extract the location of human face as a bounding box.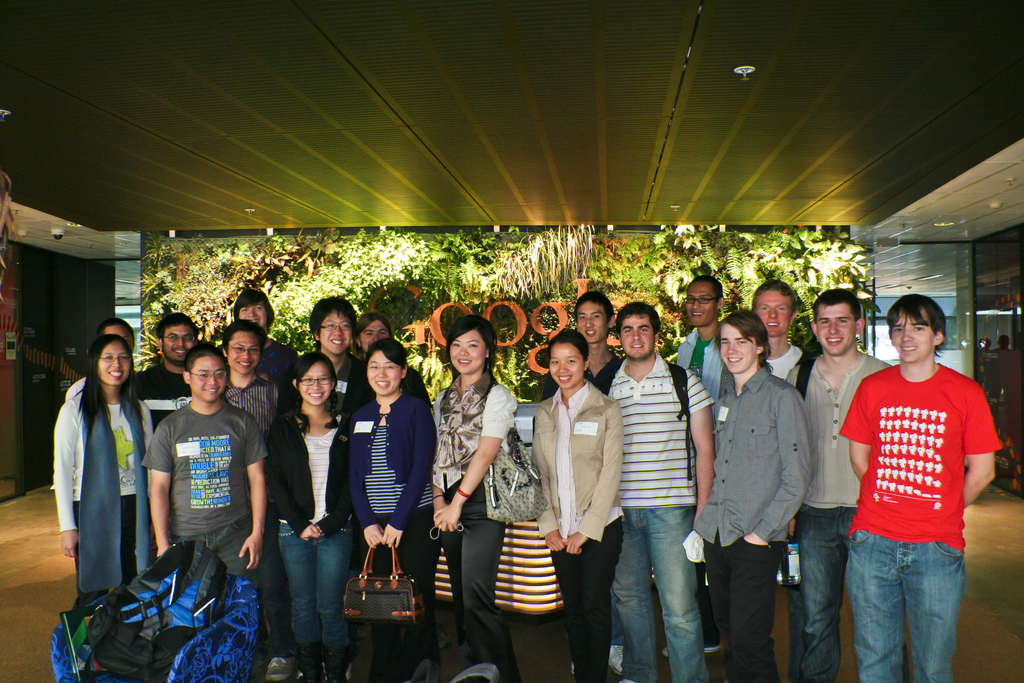
Rect(96, 345, 126, 381).
